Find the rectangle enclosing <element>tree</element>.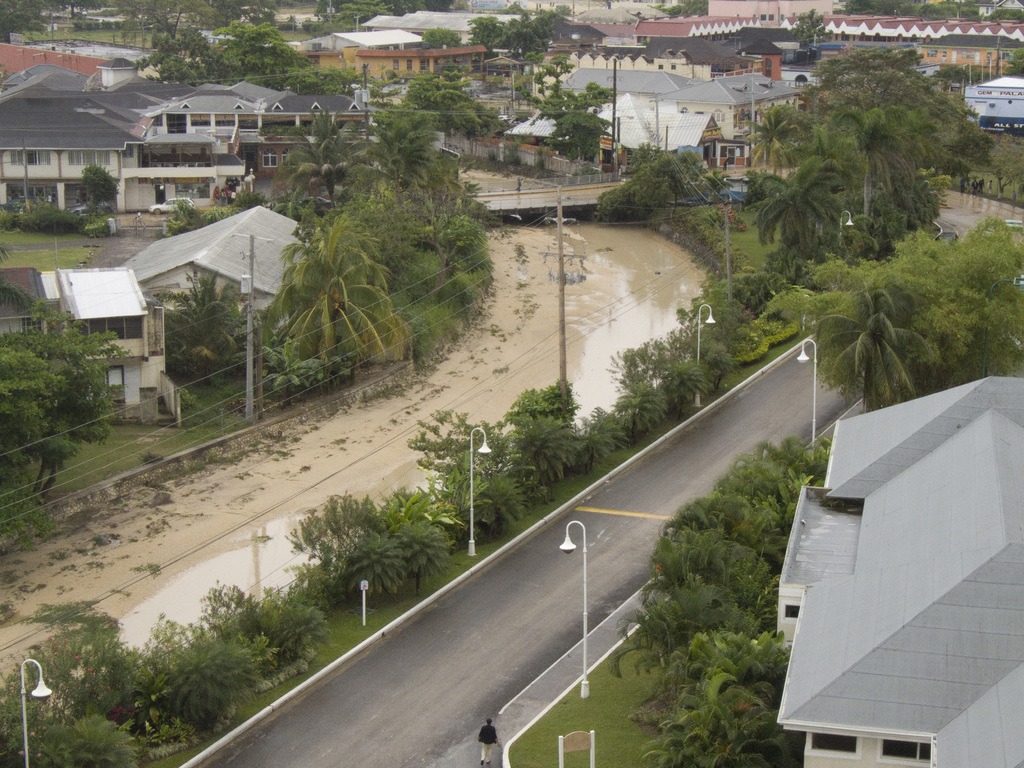
x1=740 y1=104 x2=808 y2=198.
